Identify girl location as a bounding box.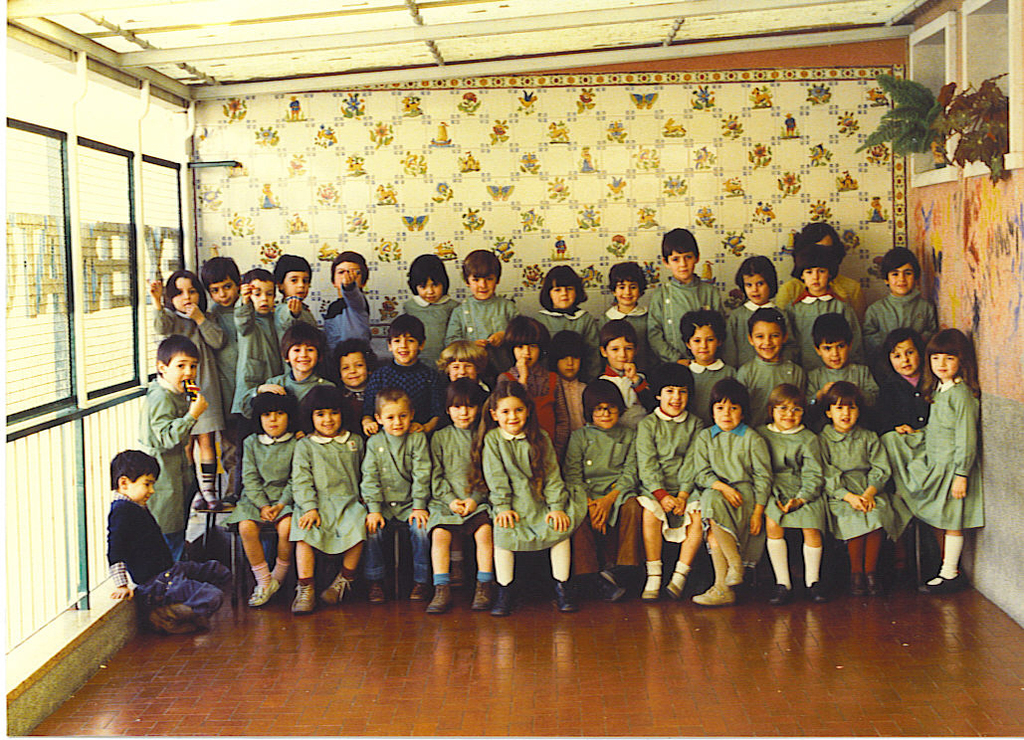
<box>600,257,653,348</box>.
